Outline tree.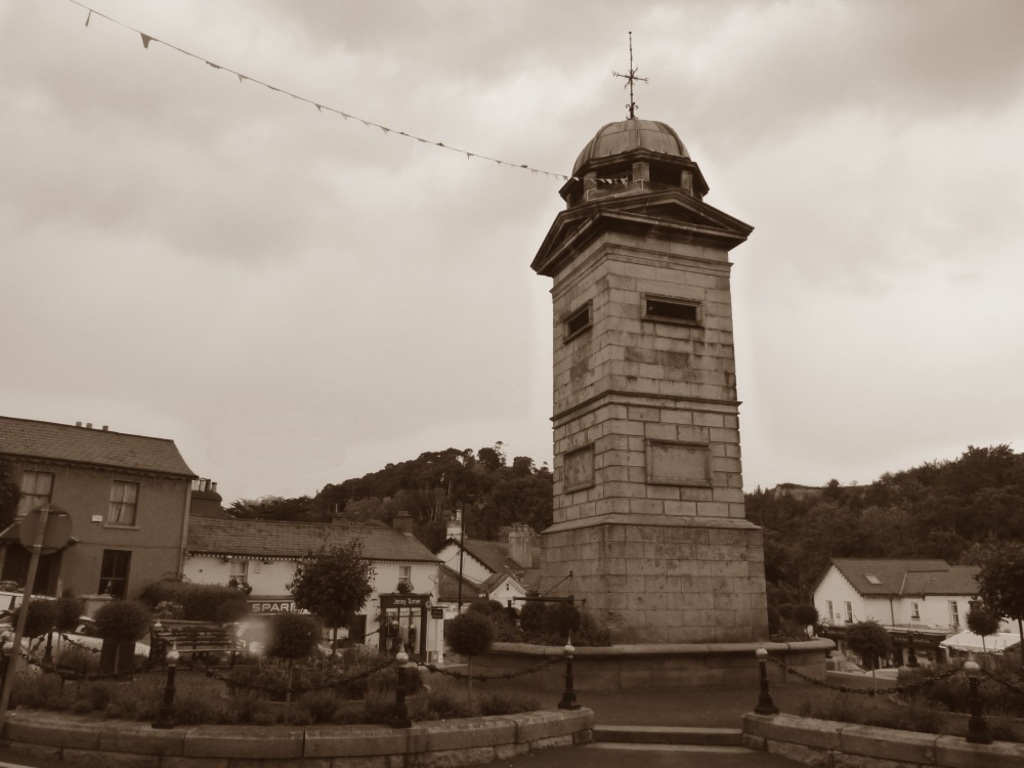
Outline: 279, 546, 371, 656.
